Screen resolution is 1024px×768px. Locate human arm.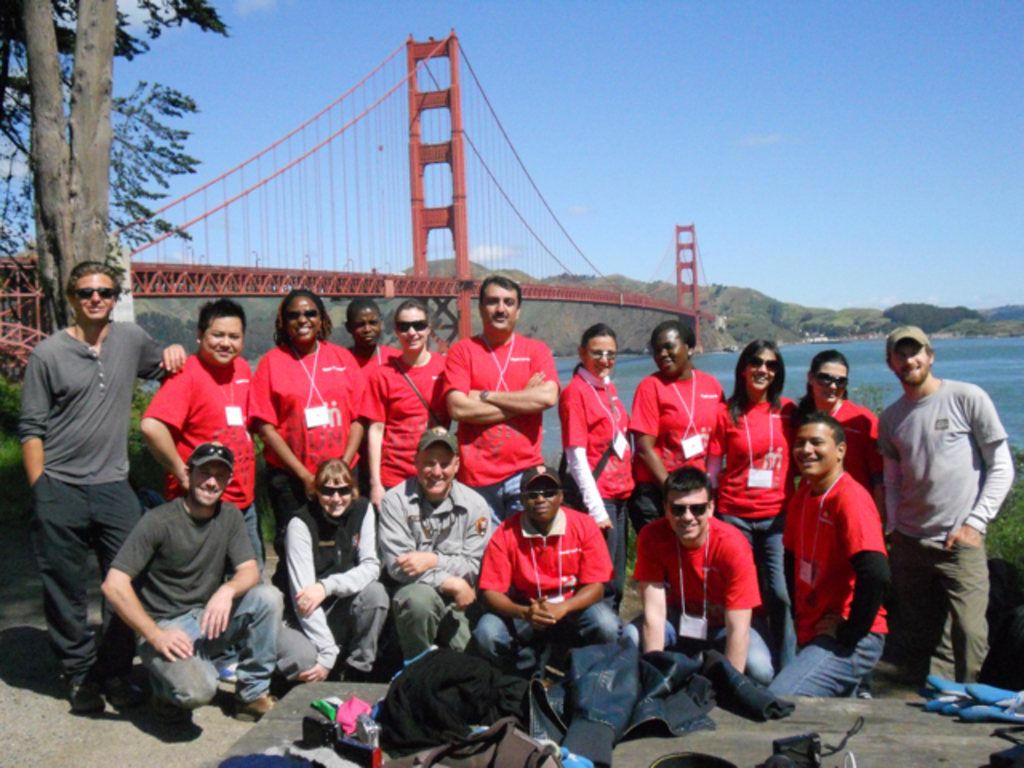
<bbox>557, 379, 613, 531</bbox>.
